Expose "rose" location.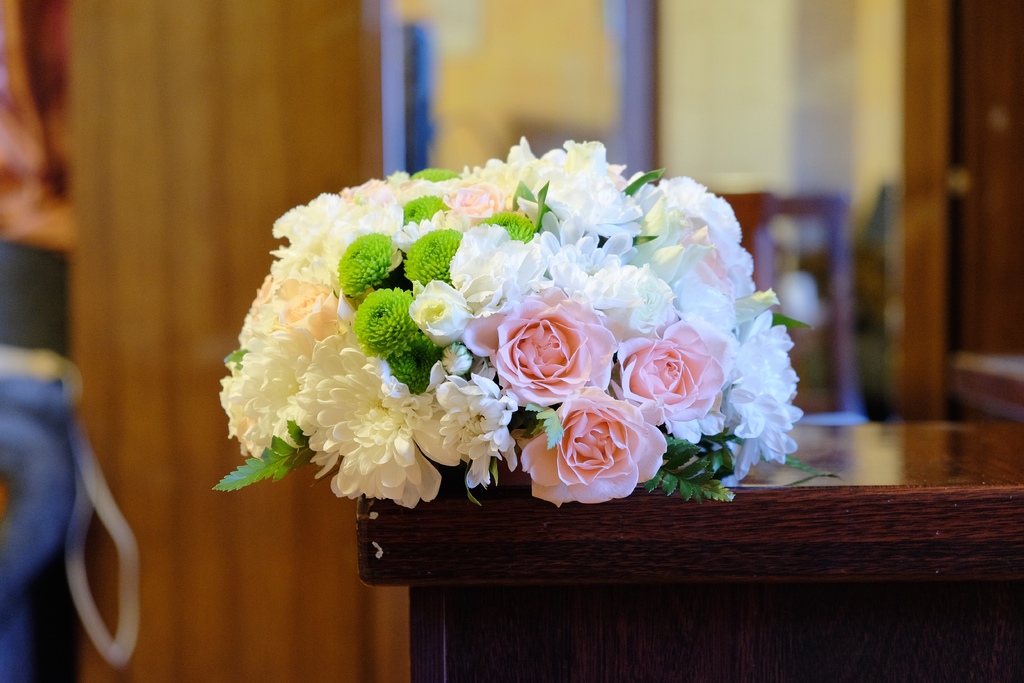
Exposed at (x1=281, y1=281, x2=357, y2=339).
